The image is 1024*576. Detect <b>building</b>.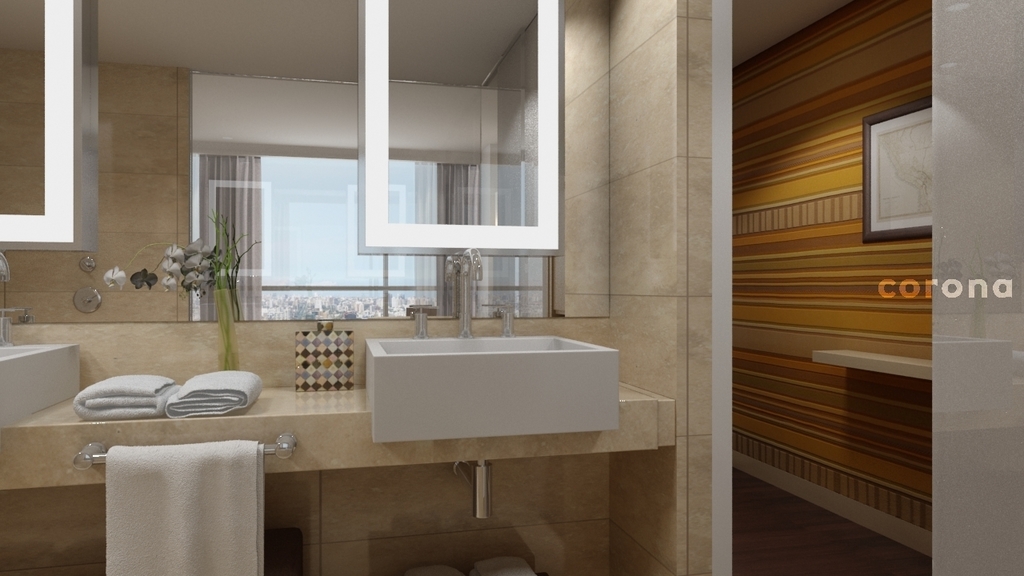
Detection: 0/0/1023/575.
